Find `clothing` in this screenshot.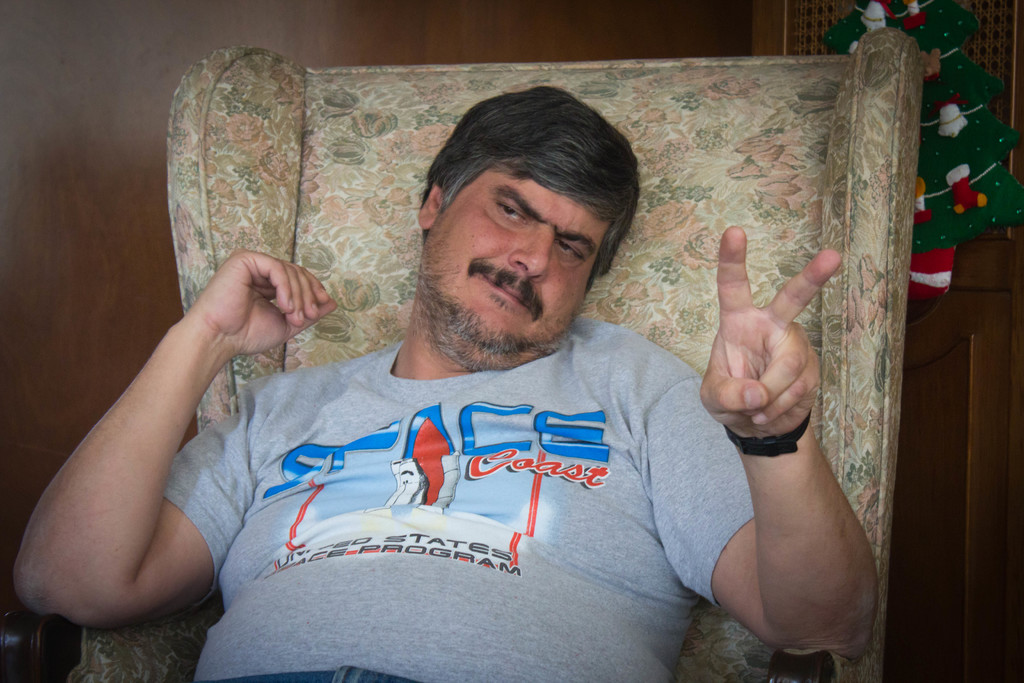
The bounding box for `clothing` is {"left": 217, "top": 306, "right": 765, "bottom": 641}.
